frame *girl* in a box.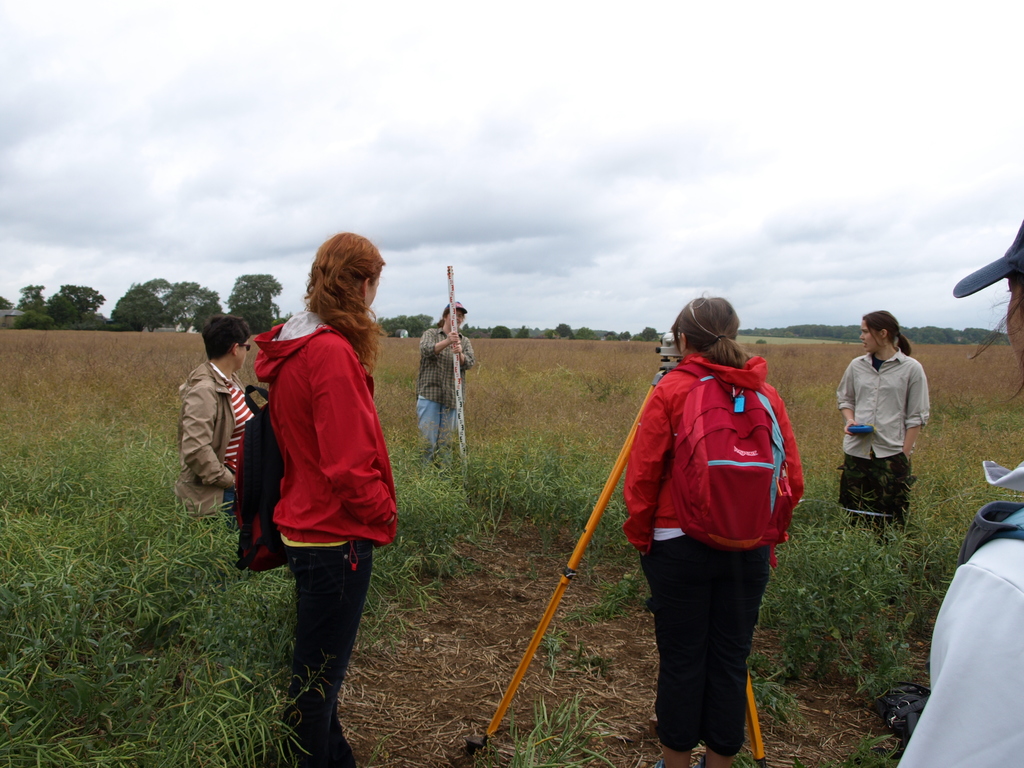
{"x1": 839, "y1": 310, "x2": 929, "y2": 532}.
